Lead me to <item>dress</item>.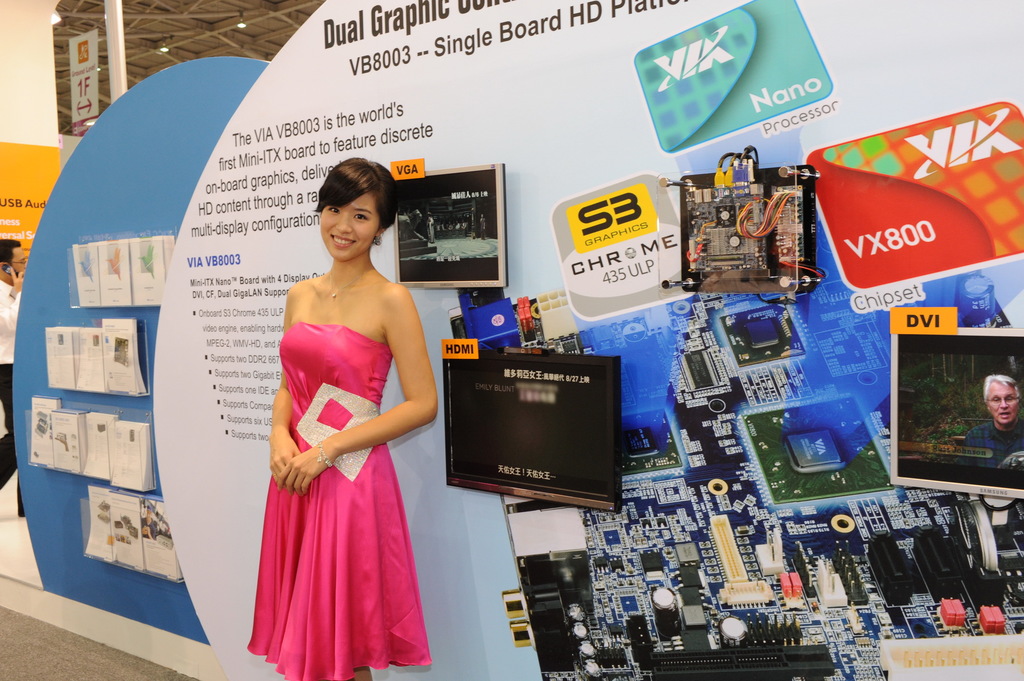
Lead to rect(245, 324, 431, 680).
